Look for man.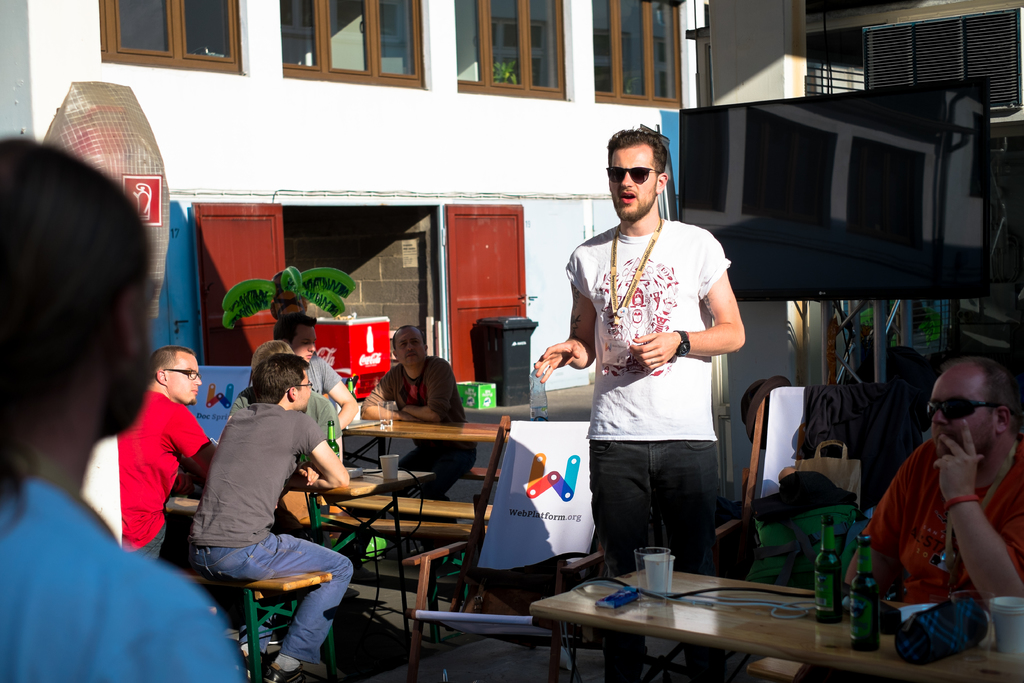
Found: crop(863, 357, 1016, 663).
